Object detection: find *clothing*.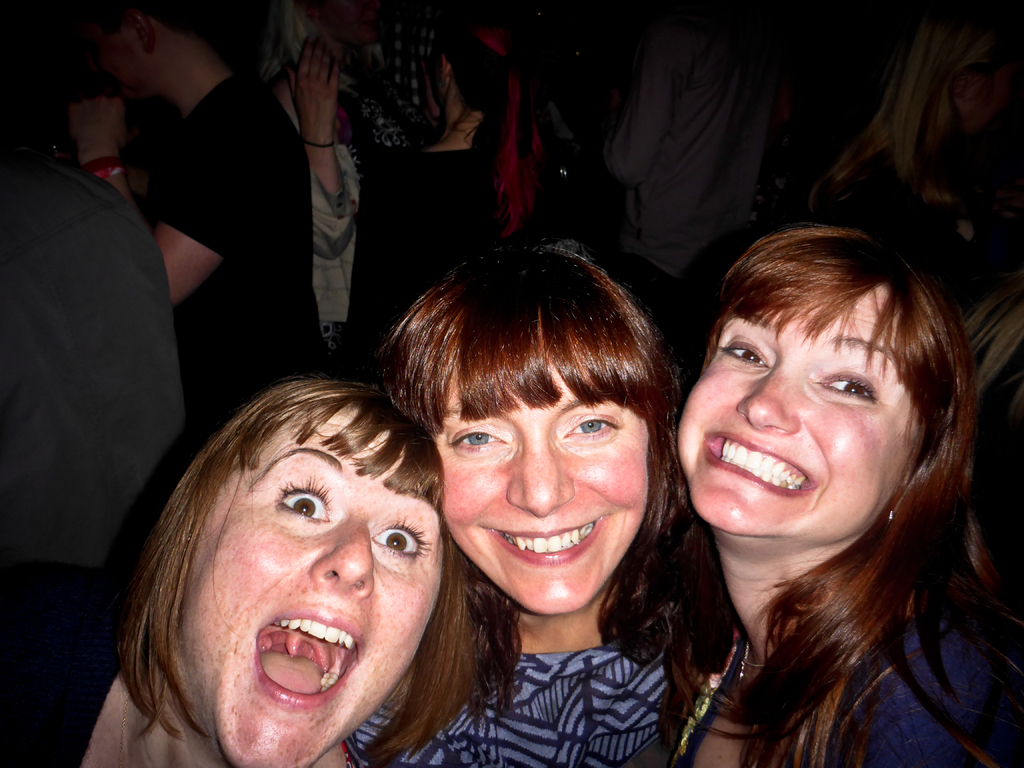
rect(312, 45, 431, 357).
